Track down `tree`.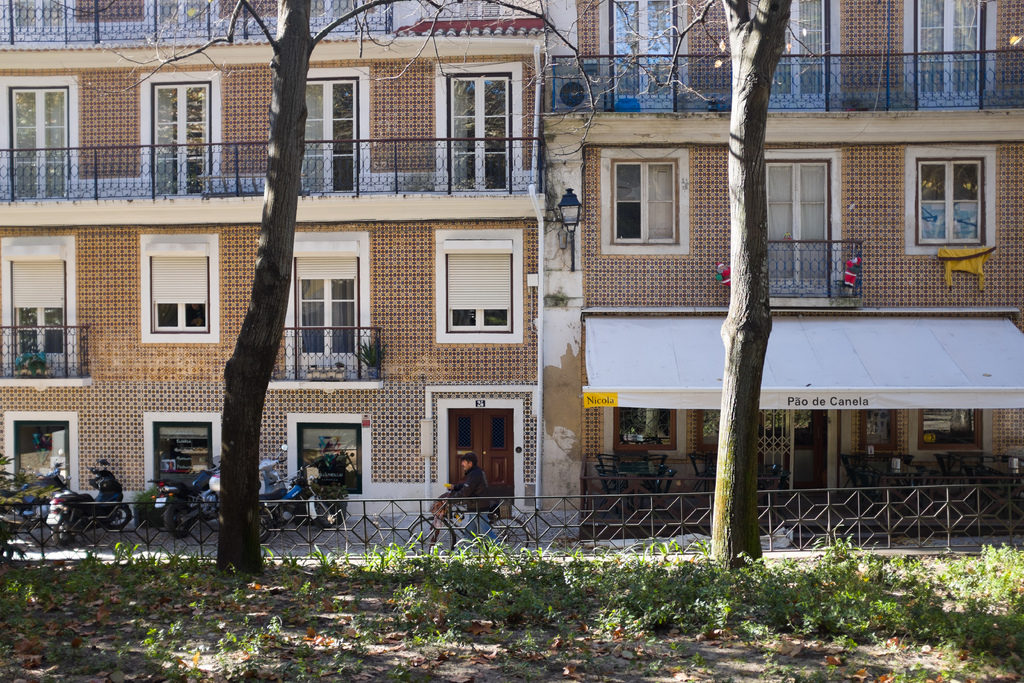
Tracked to crop(527, 0, 861, 567).
